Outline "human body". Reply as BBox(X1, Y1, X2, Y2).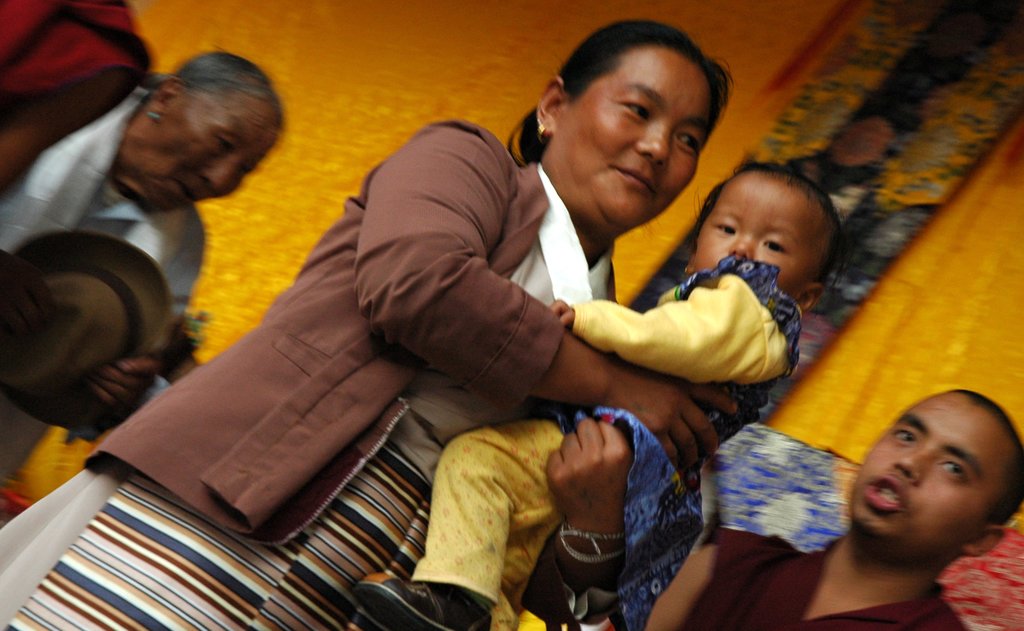
BBox(631, 386, 1023, 630).
